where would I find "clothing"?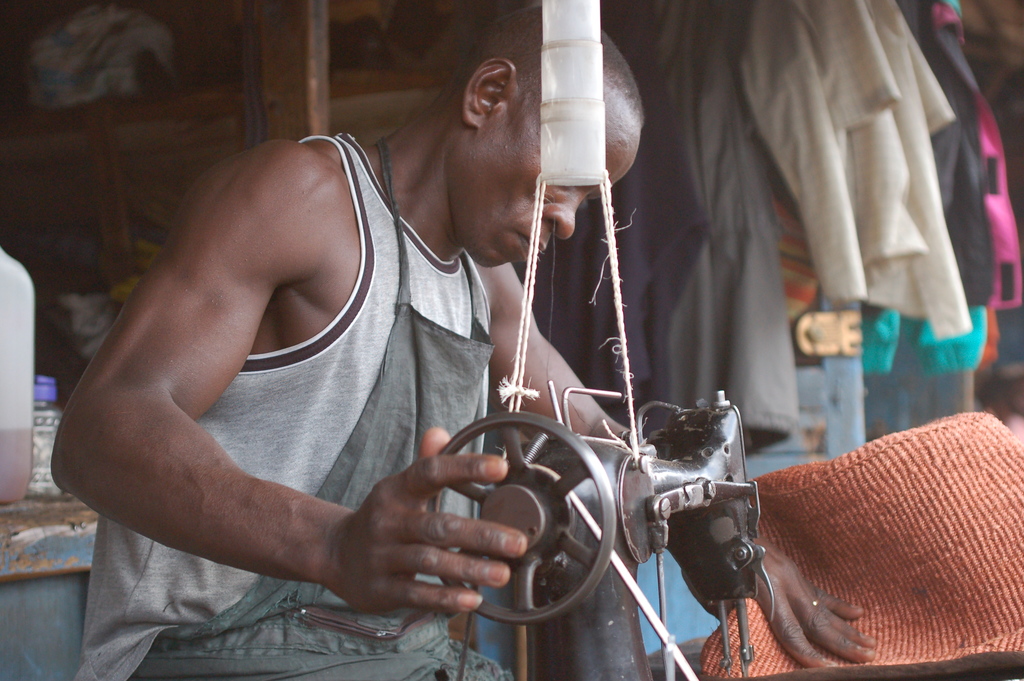
At <region>60, 97, 560, 663</region>.
